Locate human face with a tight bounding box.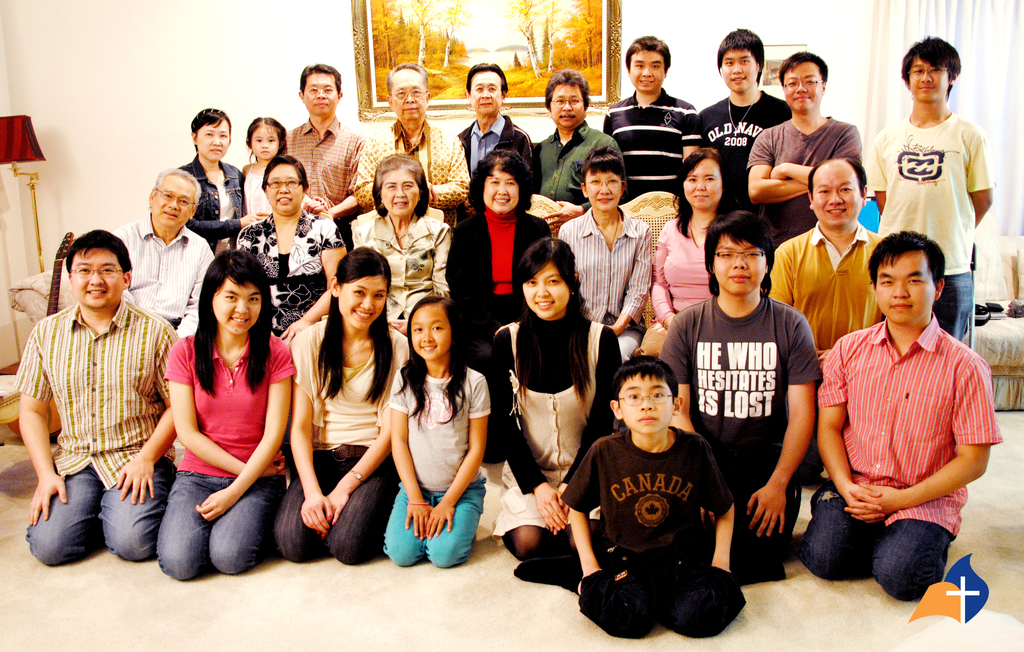
[left=871, top=251, right=934, bottom=322].
